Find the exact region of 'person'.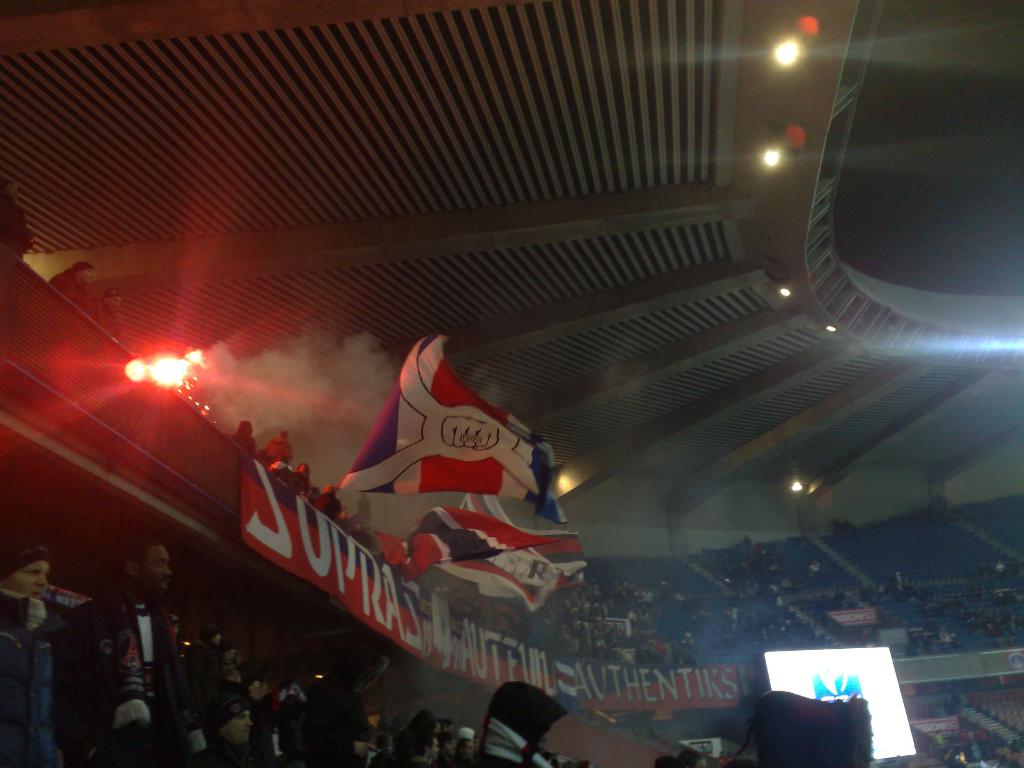
Exact region: 227/417/253/453.
